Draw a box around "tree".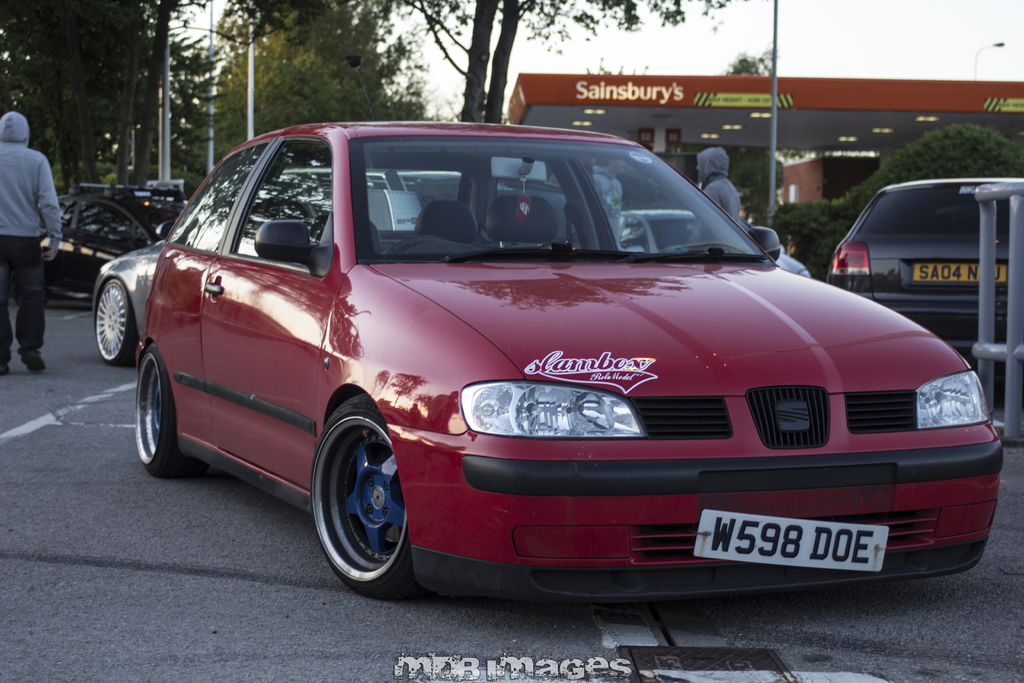
rect(173, 0, 495, 134).
